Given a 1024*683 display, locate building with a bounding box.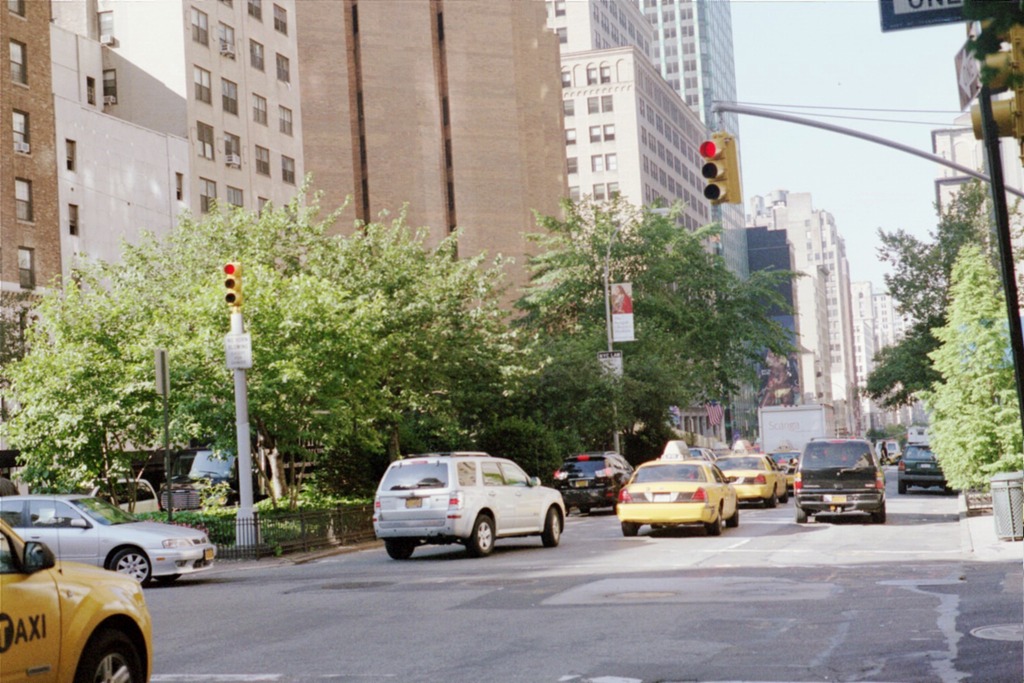
Located: 556:0:747:447.
